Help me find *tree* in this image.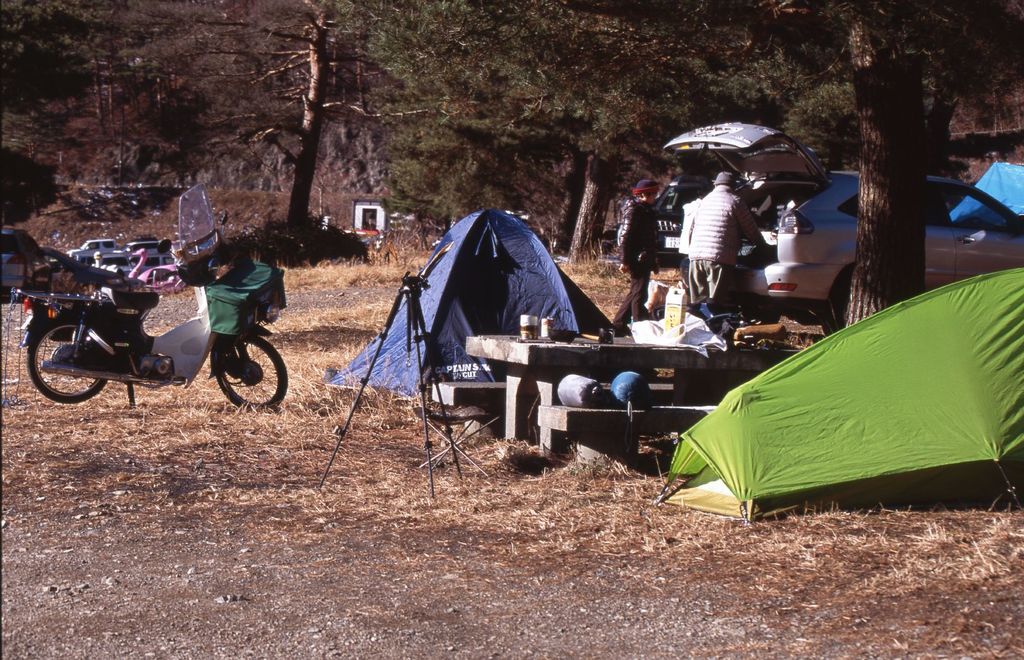
Found it: 208/0/373/237.
